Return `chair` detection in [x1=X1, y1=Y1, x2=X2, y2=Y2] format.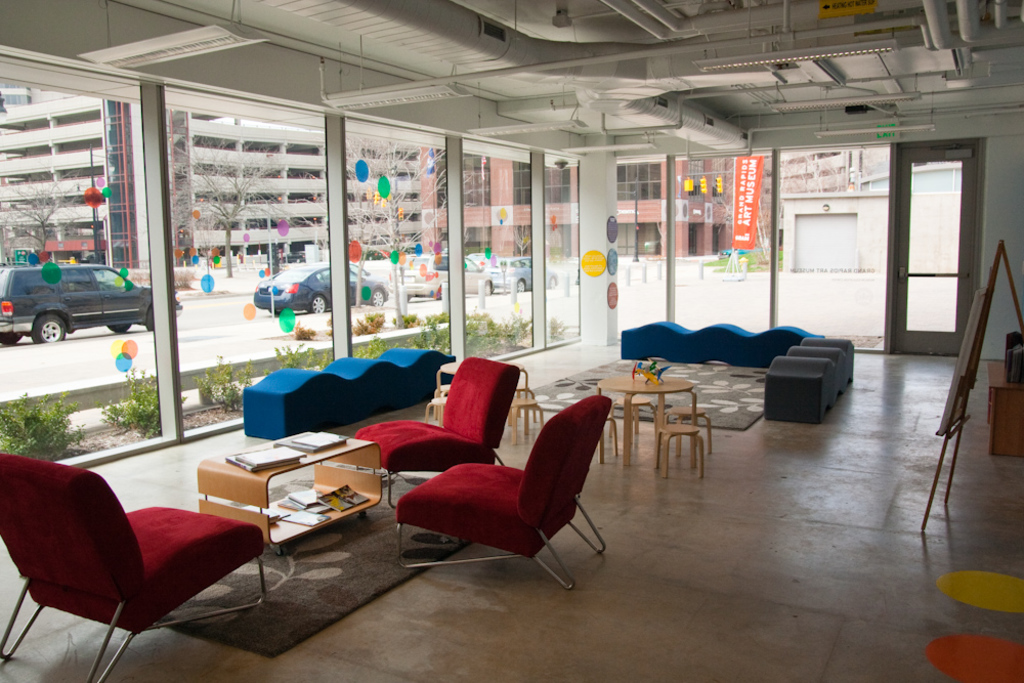
[x1=352, y1=357, x2=522, y2=508].
